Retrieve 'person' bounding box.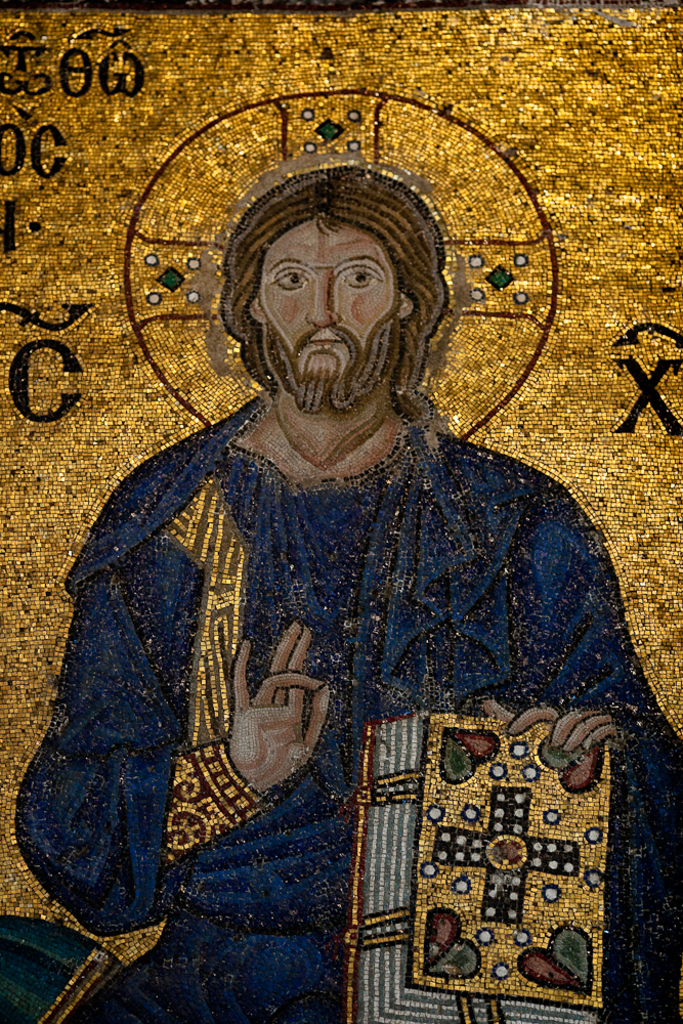
Bounding box: (49, 160, 642, 1012).
